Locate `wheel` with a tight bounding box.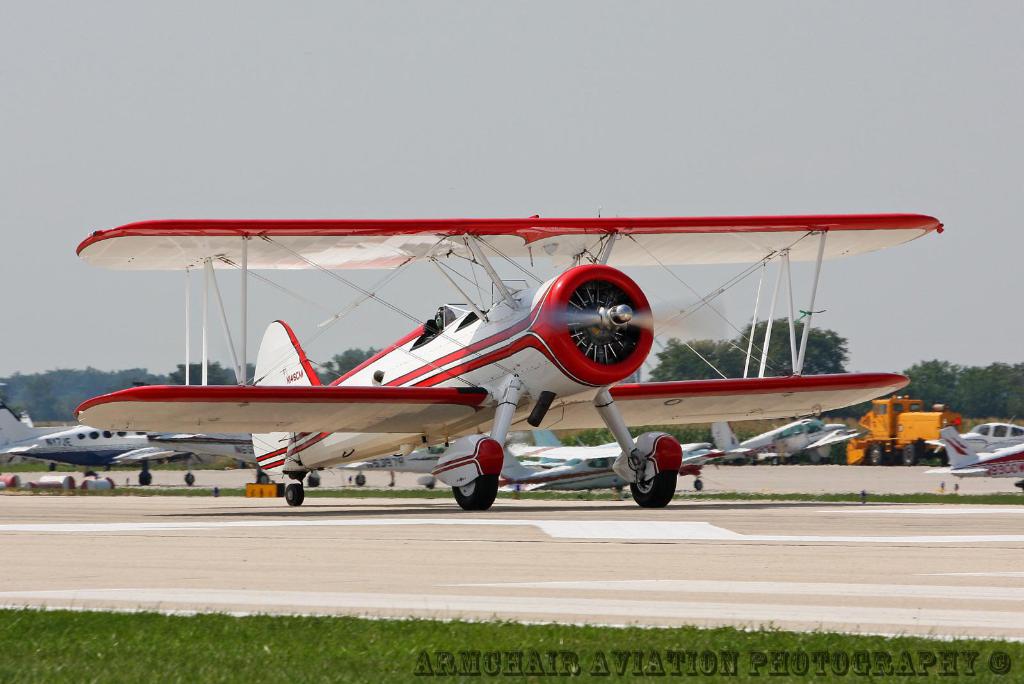
<box>630,469,684,507</box>.
